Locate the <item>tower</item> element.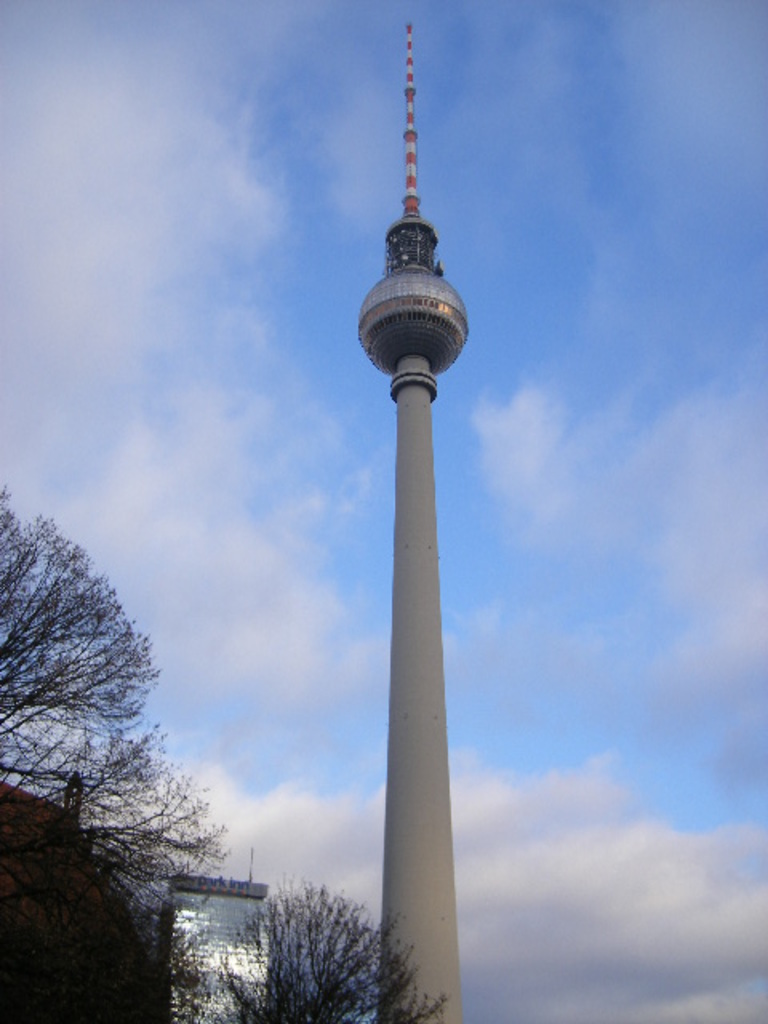
Element bbox: 160:858:272:1022.
